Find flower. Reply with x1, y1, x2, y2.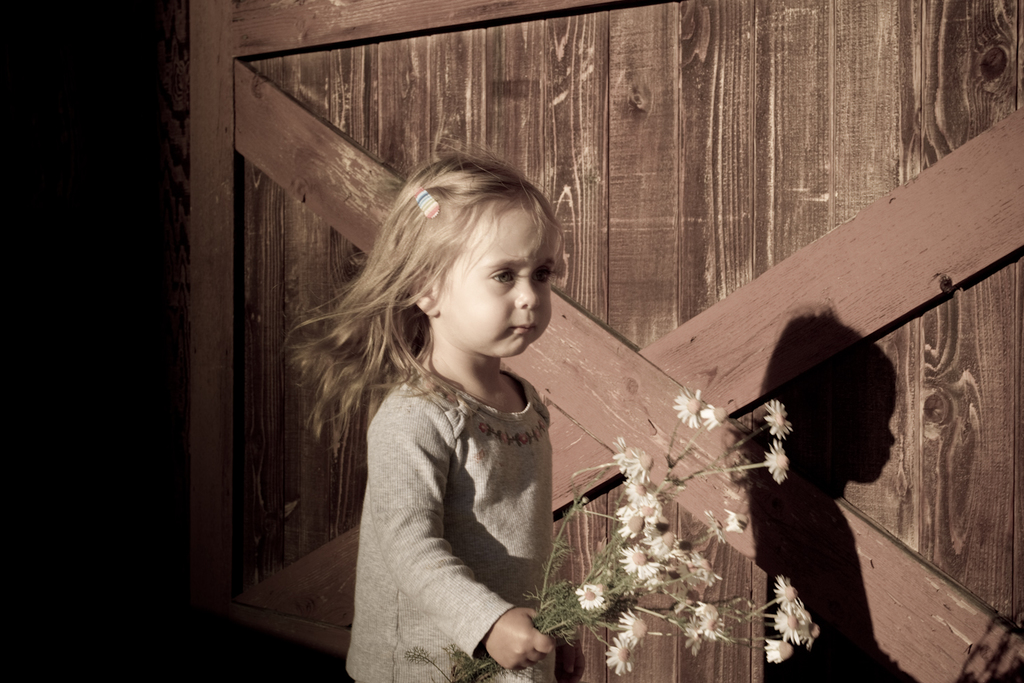
603, 635, 636, 676.
